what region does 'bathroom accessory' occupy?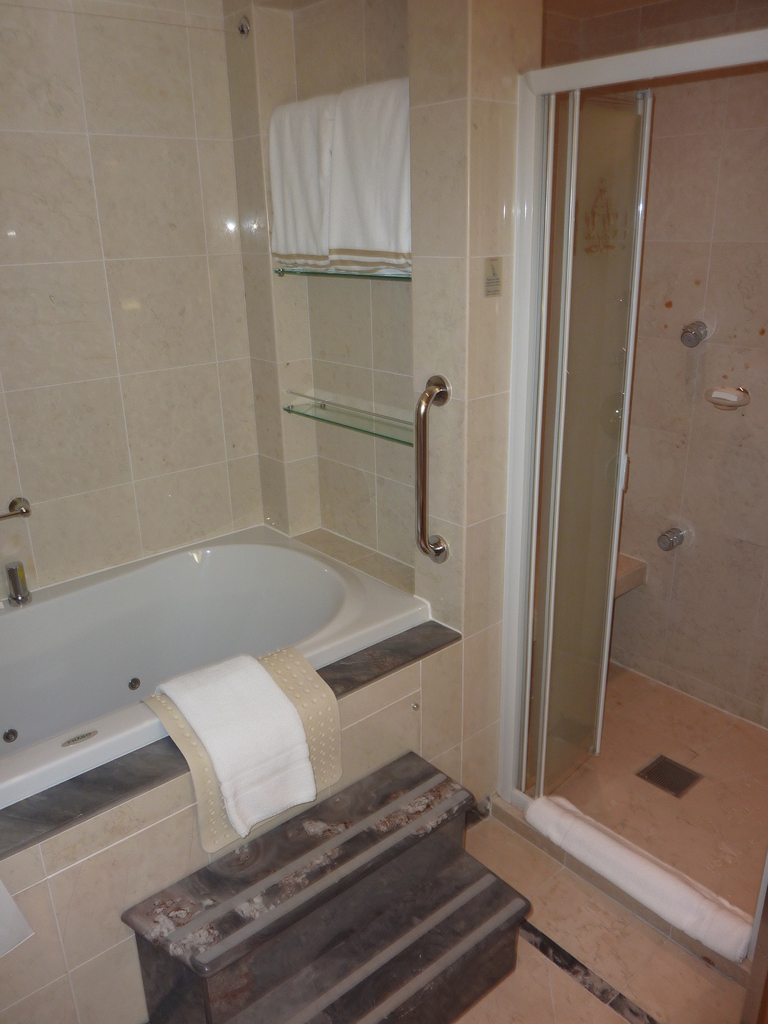
282 401 415 447.
